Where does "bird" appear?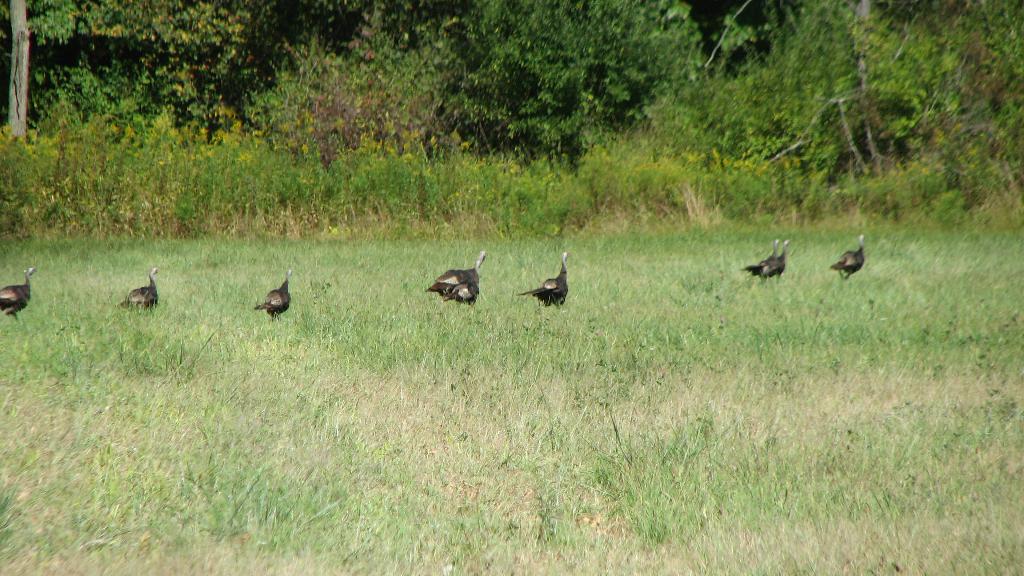
Appears at BBox(117, 271, 161, 310).
